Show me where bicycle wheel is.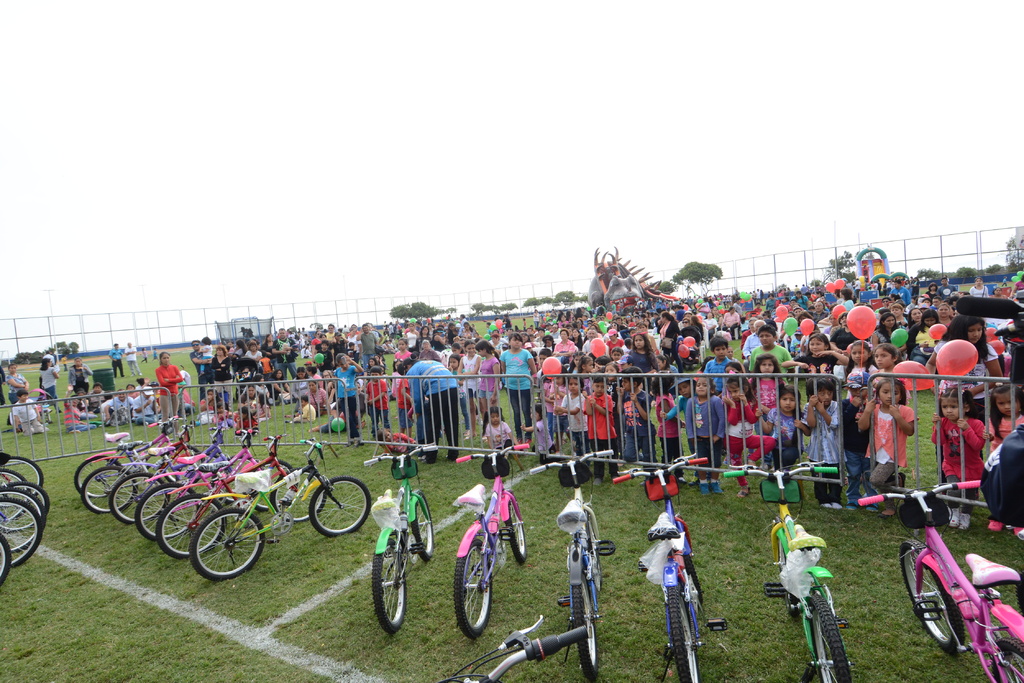
bicycle wheel is at 586:511:604:590.
